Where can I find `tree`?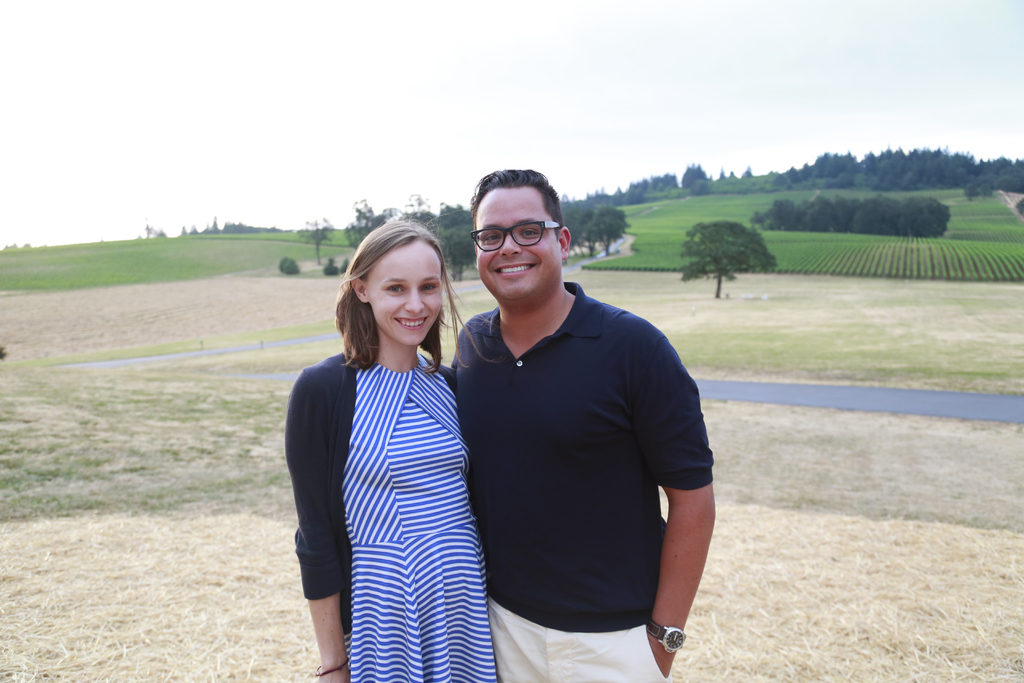
You can find it at x1=689, y1=208, x2=776, y2=290.
